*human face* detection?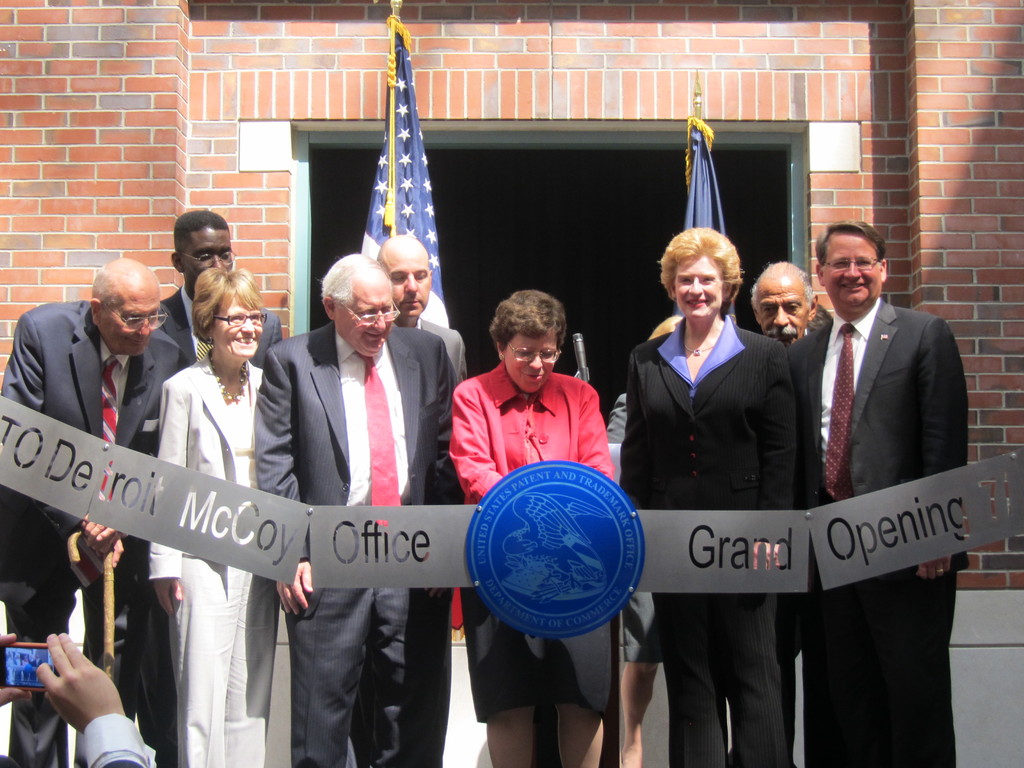
pyautogui.locateOnScreen(102, 298, 159, 358)
